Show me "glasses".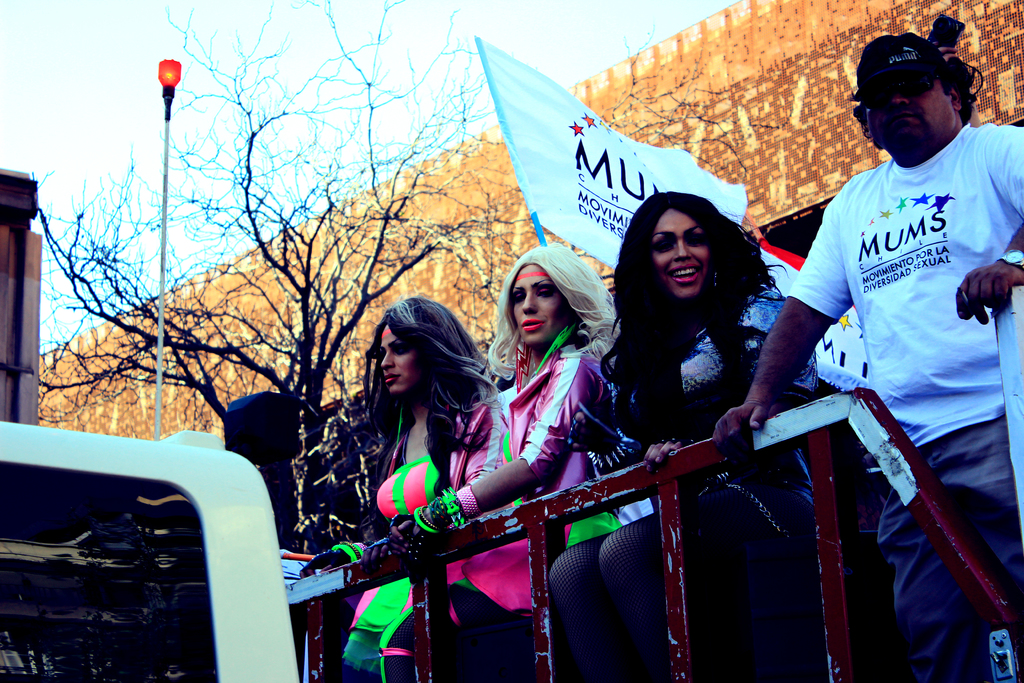
"glasses" is here: box(858, 69, 937, 103).
